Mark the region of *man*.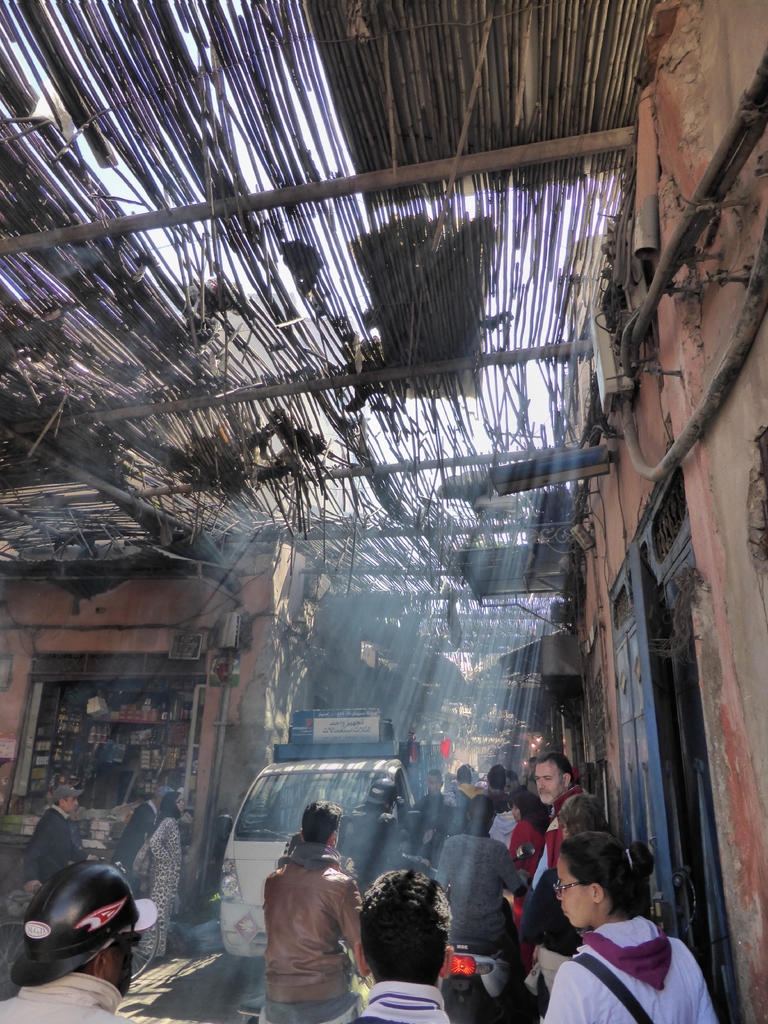
Region: 327/860/452/1023.
